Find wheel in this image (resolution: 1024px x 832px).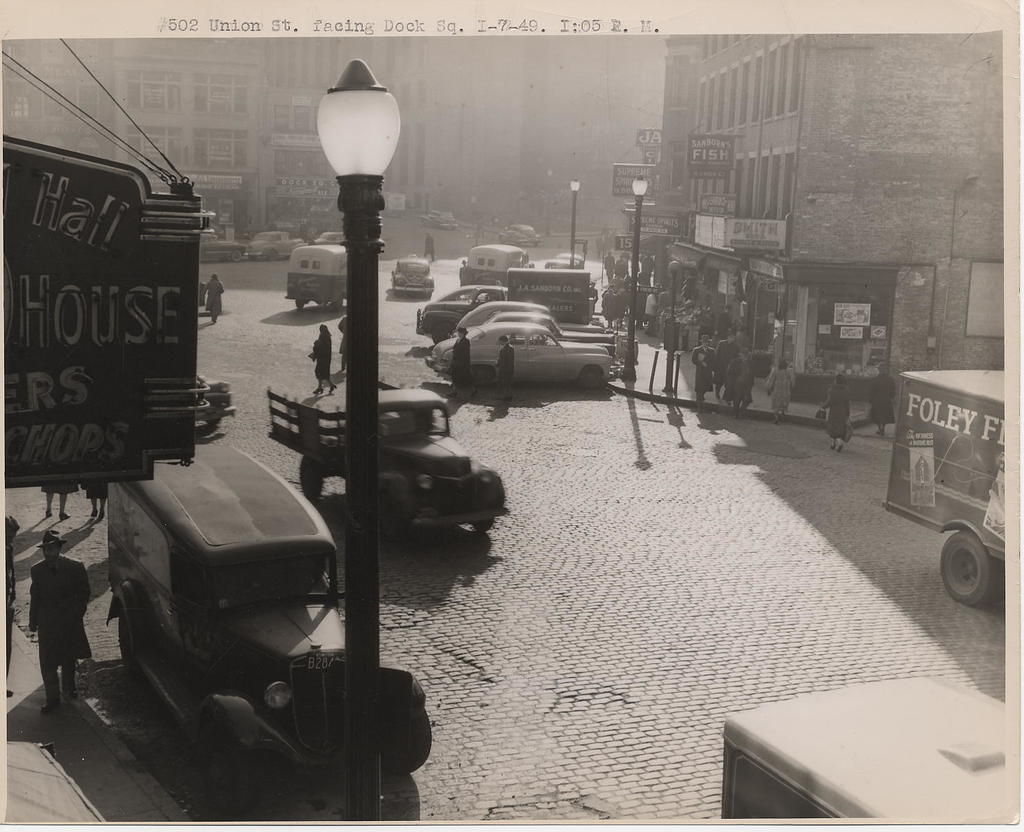
{"left": 117, "top": 606, "right": 134, "bottom": 663}.
